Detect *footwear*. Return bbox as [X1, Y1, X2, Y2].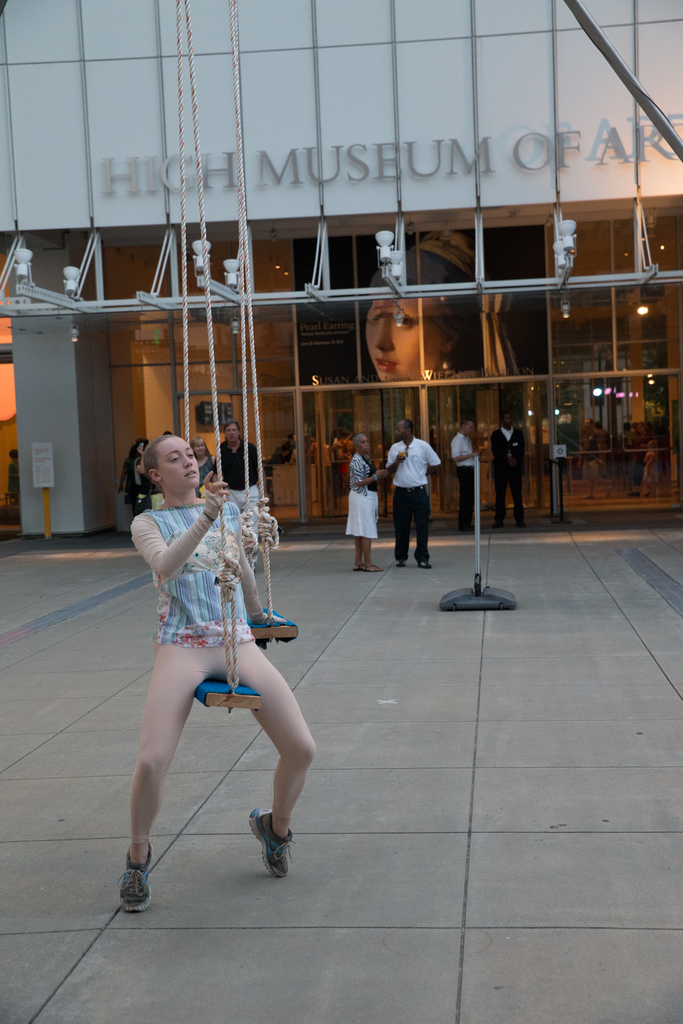
[491, 523, 504, 529].
